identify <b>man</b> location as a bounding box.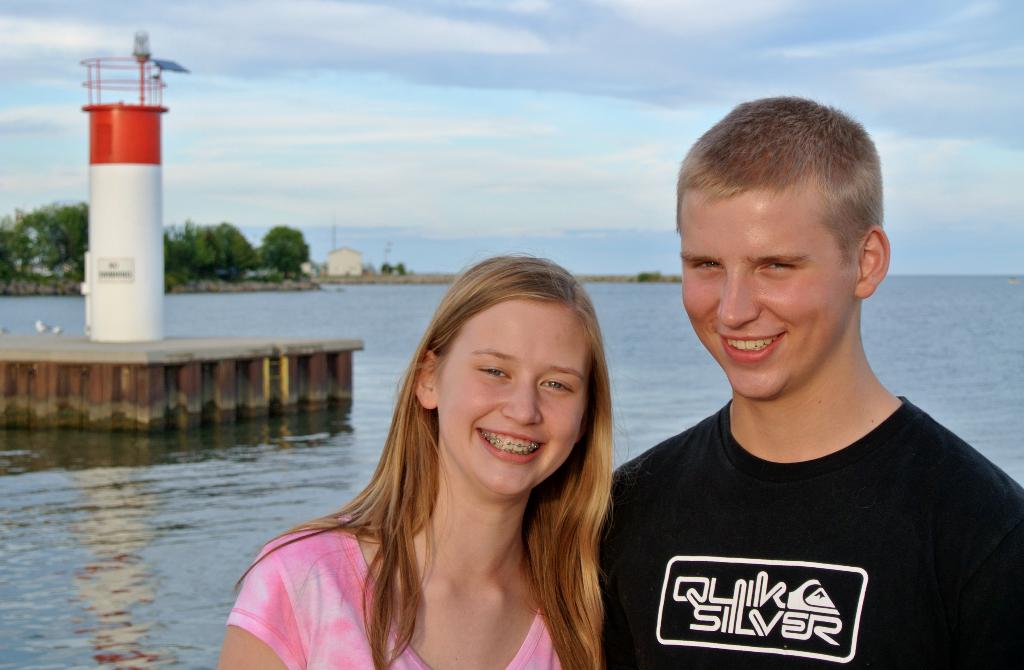
<box>599,46,1006,669</box>.
